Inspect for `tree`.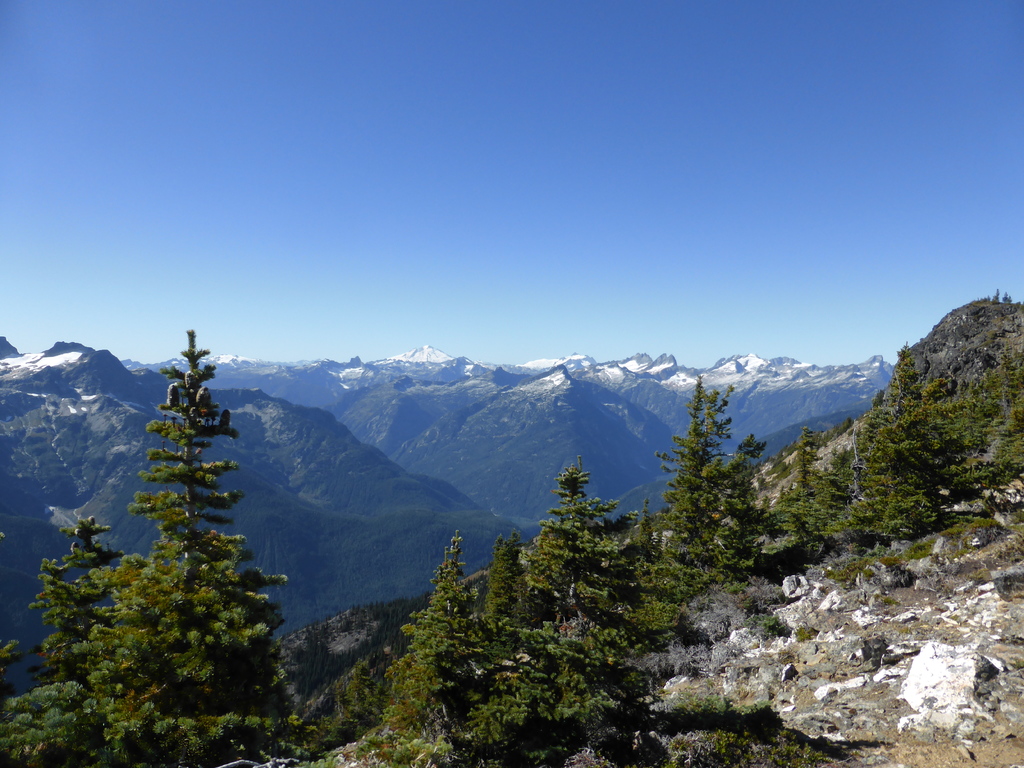
Inspection: 0/513/117/764.
